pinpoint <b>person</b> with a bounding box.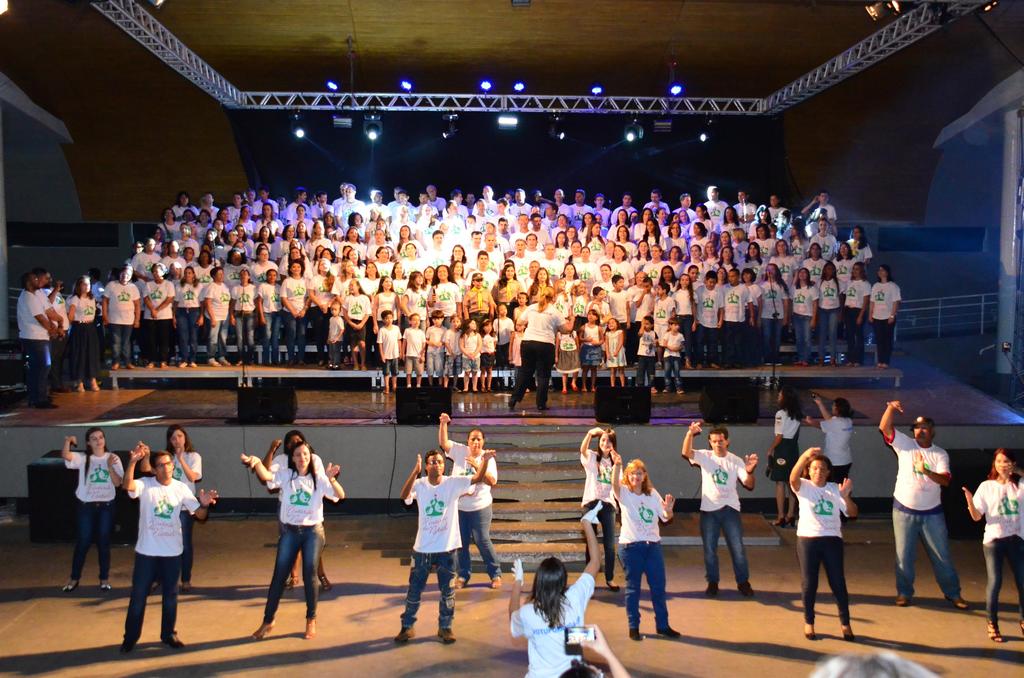
detection(803, 391, 855, 478).
